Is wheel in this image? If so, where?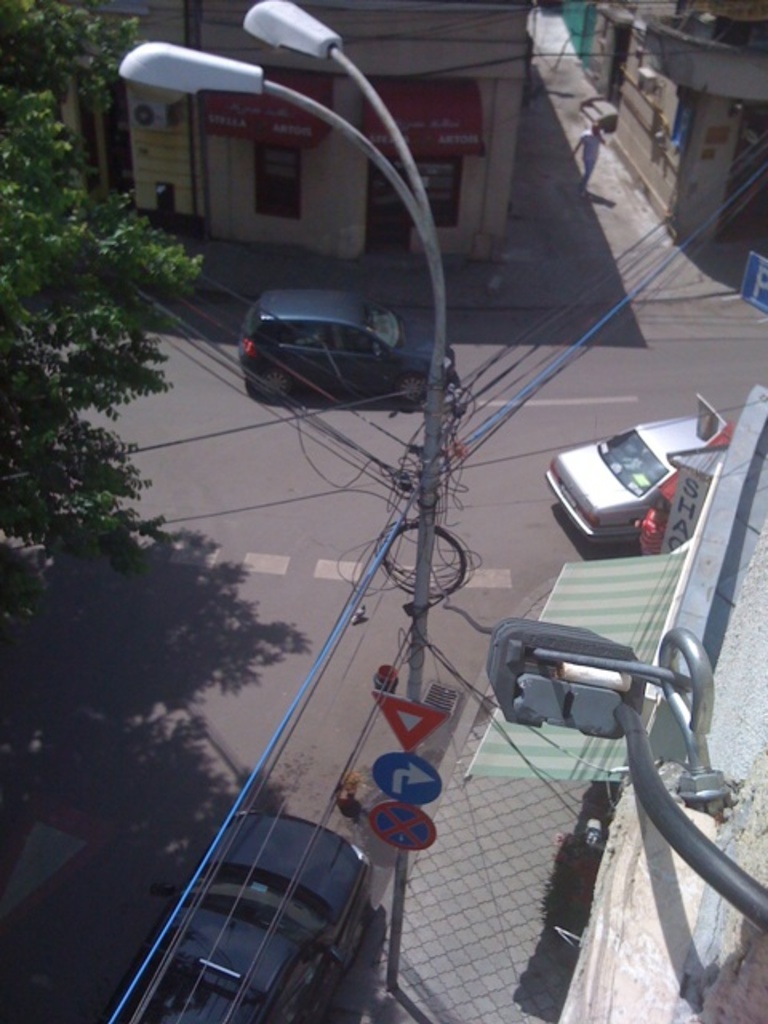
Yes, at box=[397, 371, 422, 406].
